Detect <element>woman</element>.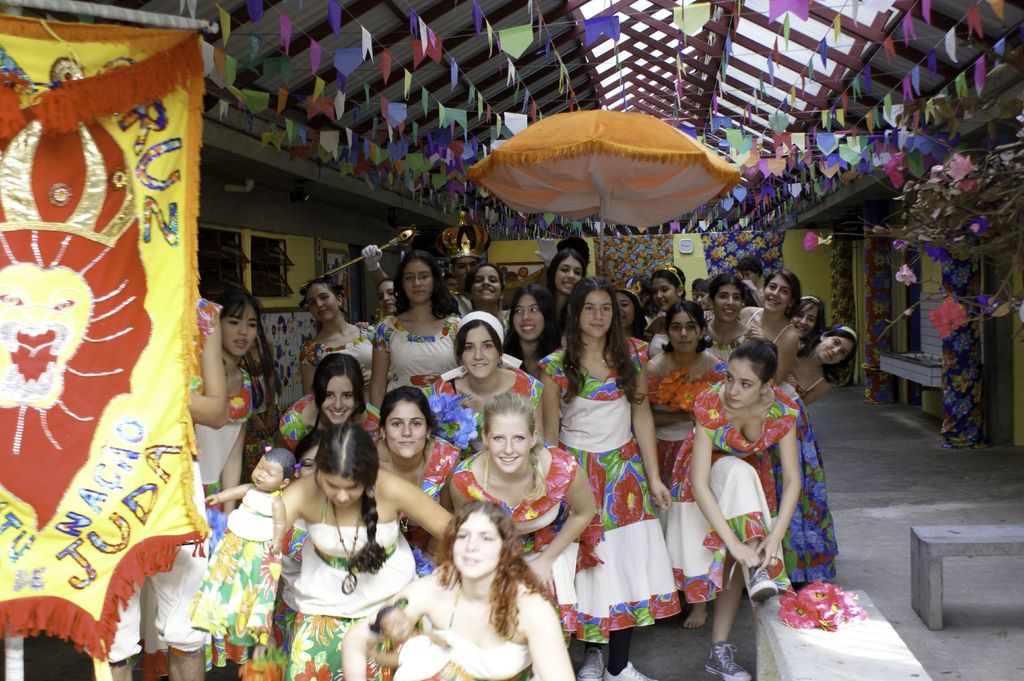
Detected at 296, 280, 379, 395.
